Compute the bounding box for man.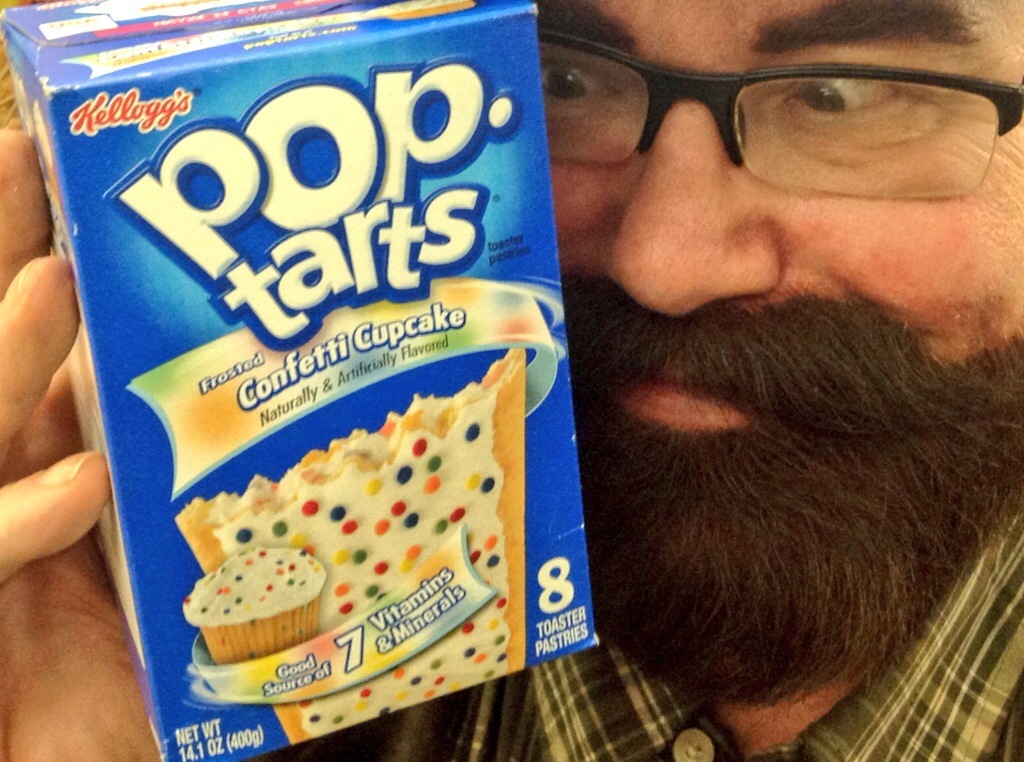
(left=0, top=0, right=1023, bottom=755).
